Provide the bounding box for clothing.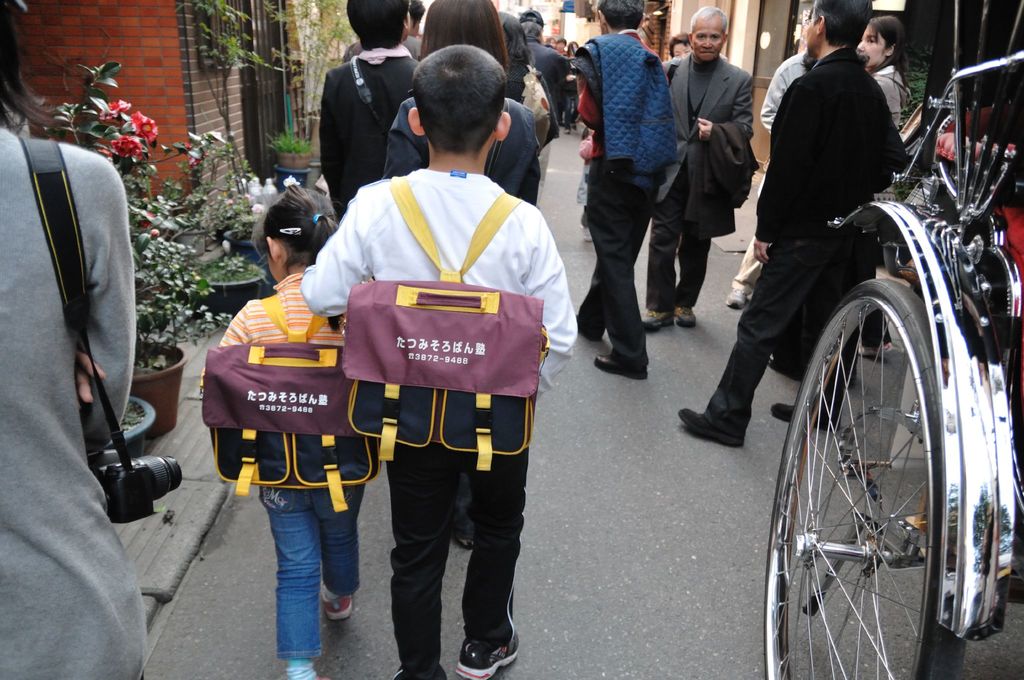
{"x1": 650, "y1": 58, "x2": 761, "y2": 311}.
